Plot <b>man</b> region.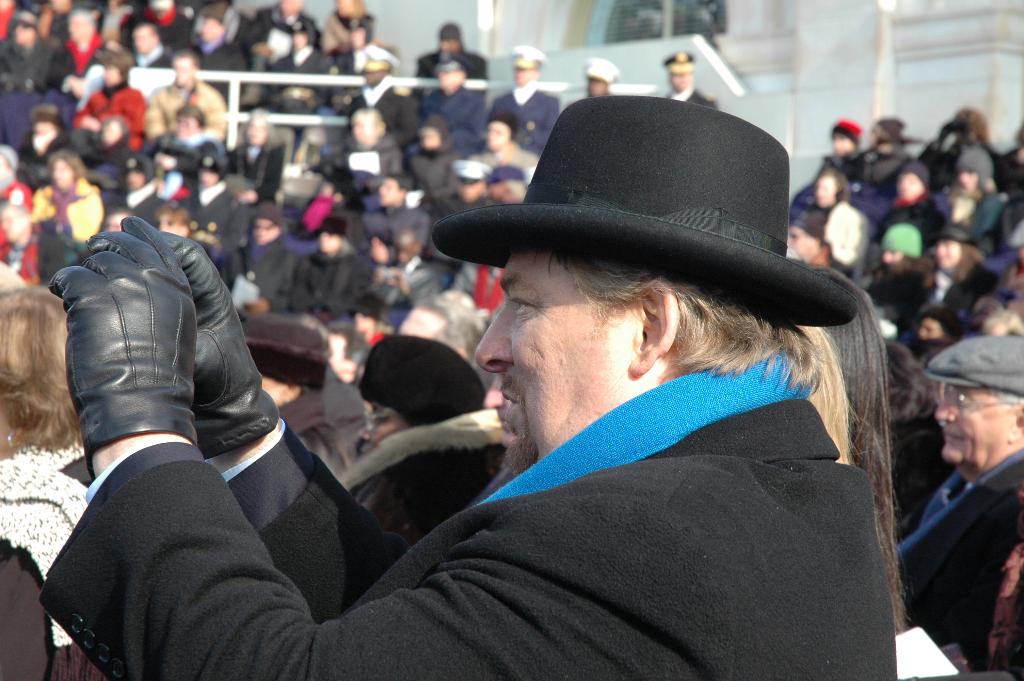
Plotted at box(339, 42, 420, 149).
